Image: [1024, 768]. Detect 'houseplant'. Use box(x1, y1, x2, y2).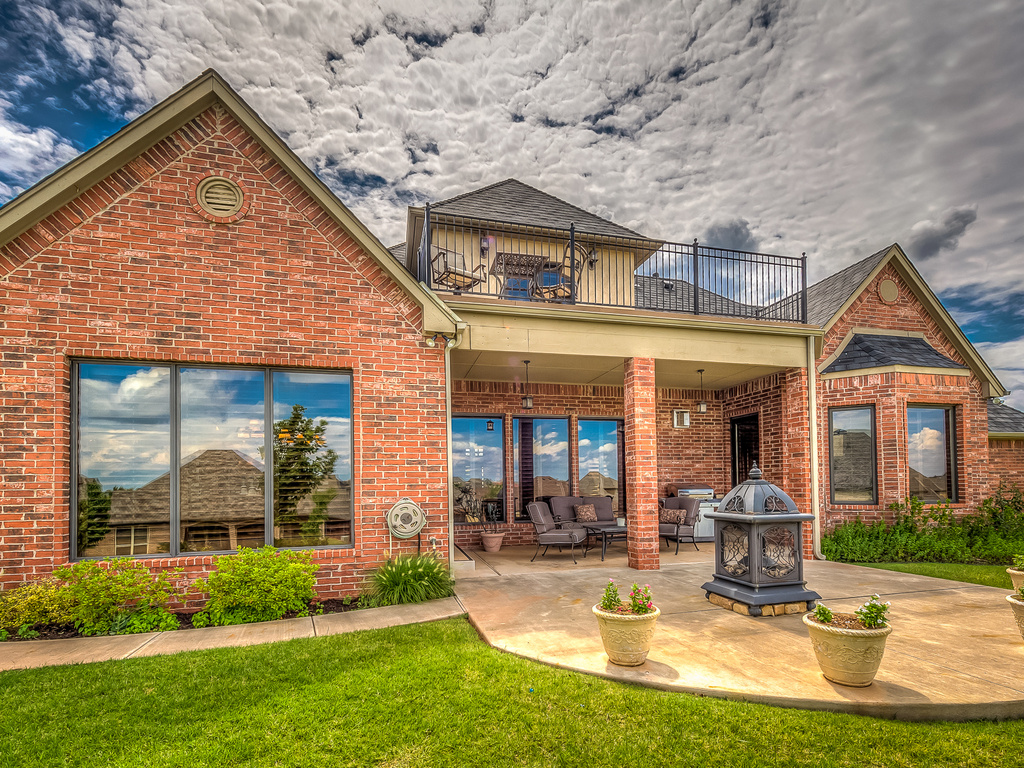
box(809, 596, 888, 688).
